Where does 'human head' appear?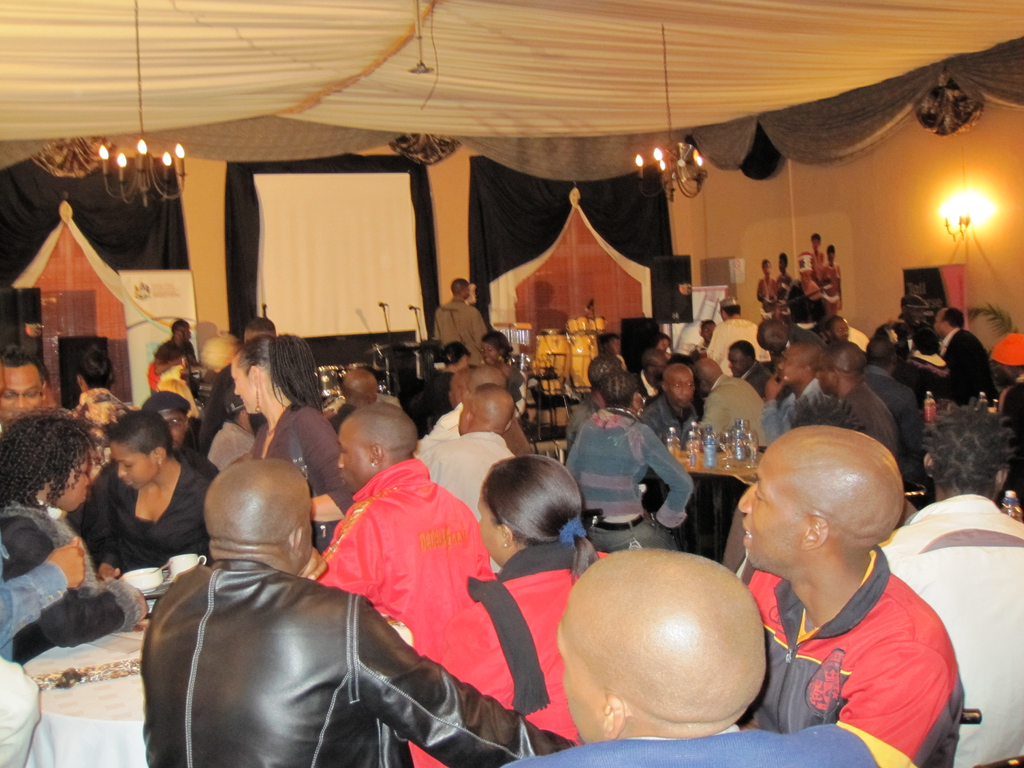
Appears at bbox=[335, 404, 419, 491].
